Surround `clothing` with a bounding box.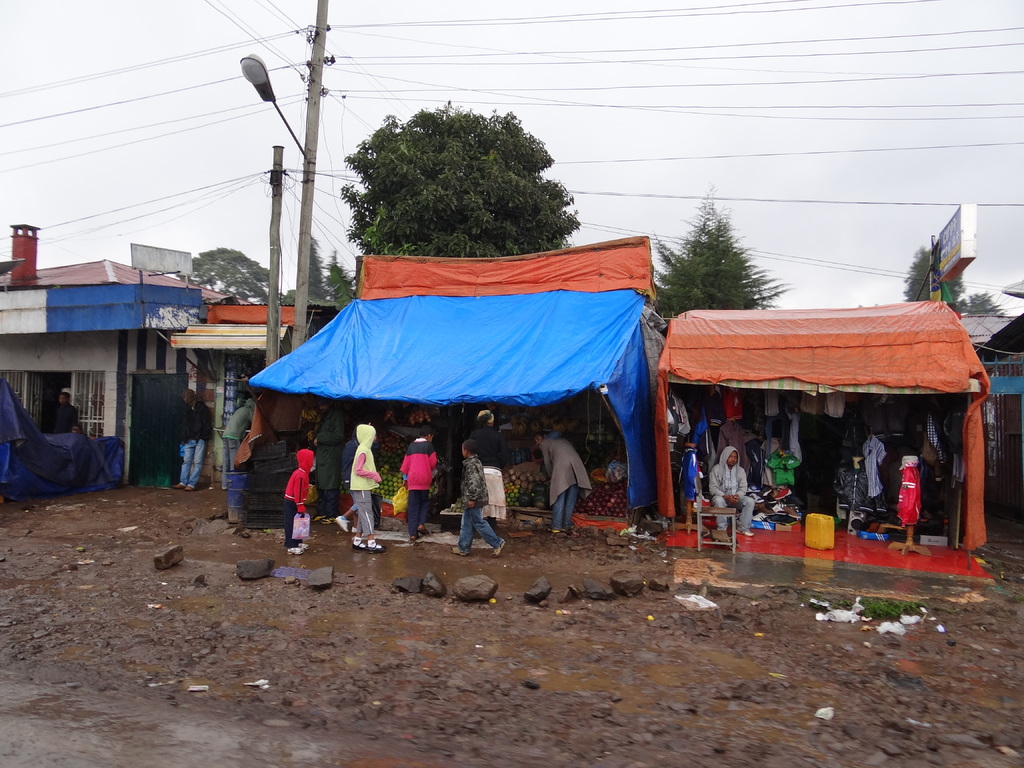
Rect(313, 403, 349, 521).
